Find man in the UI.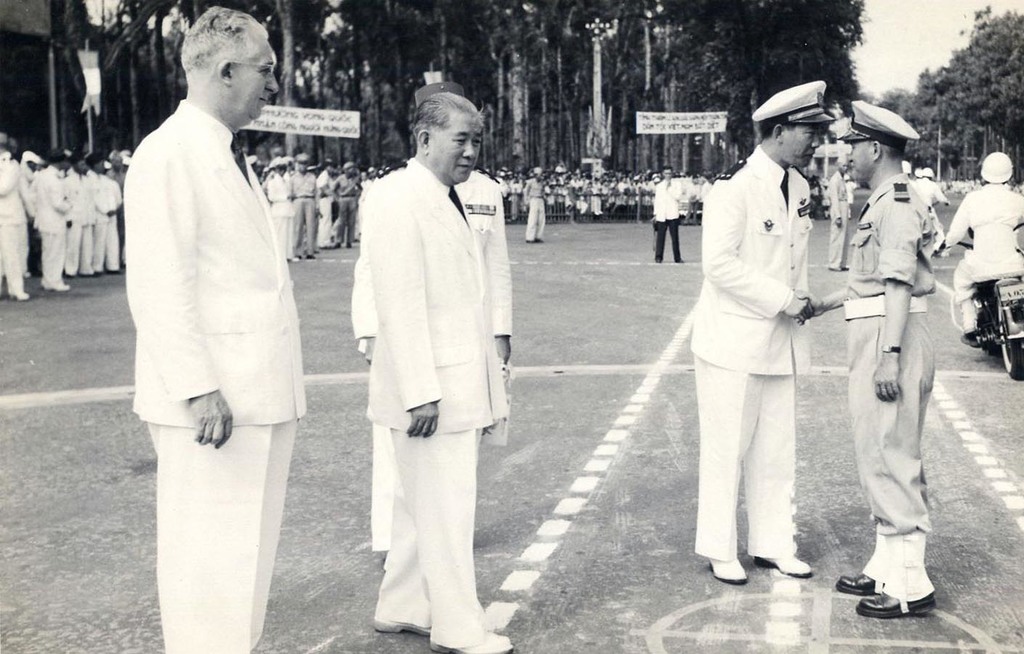
UI element at {"left": 109, "top": 0, "right": 315, "bottom": 648}.
